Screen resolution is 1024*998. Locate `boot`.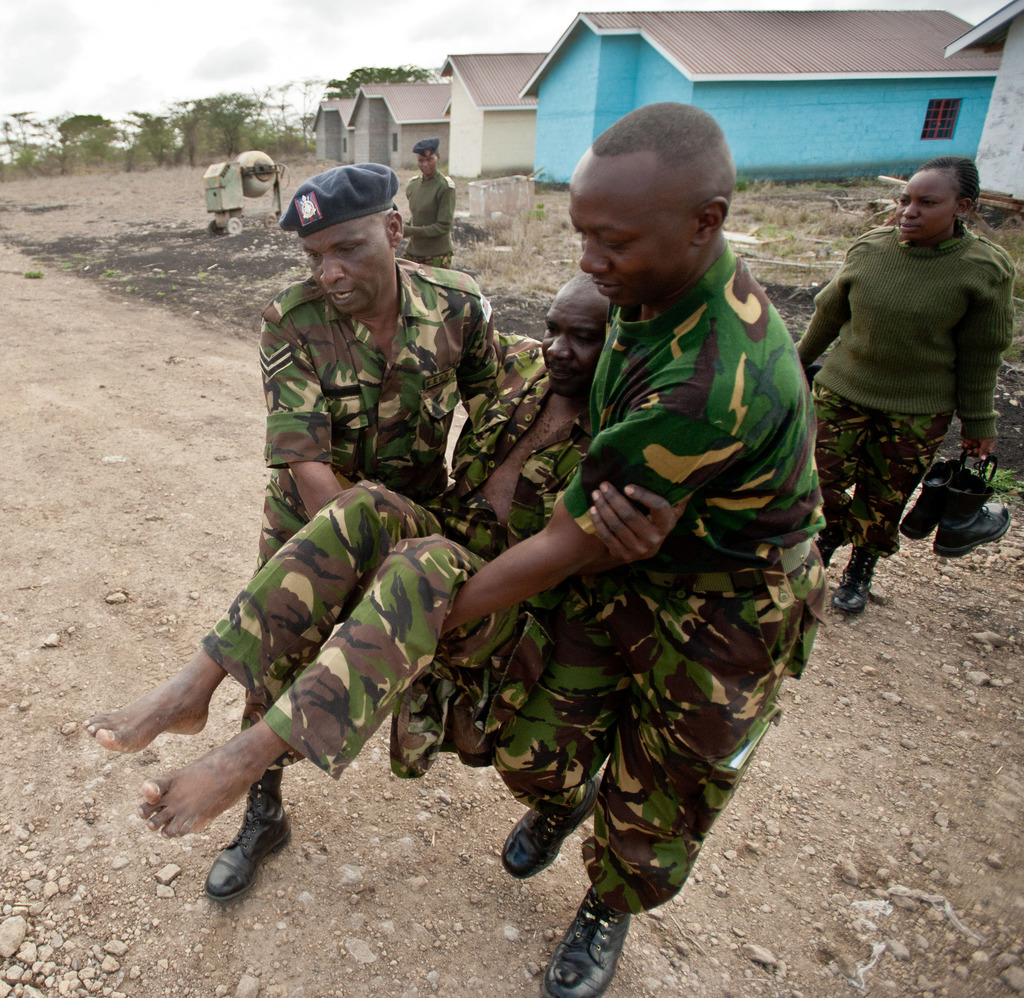
pyautogui.locateOnScreen(192, 800, 292, 912).
